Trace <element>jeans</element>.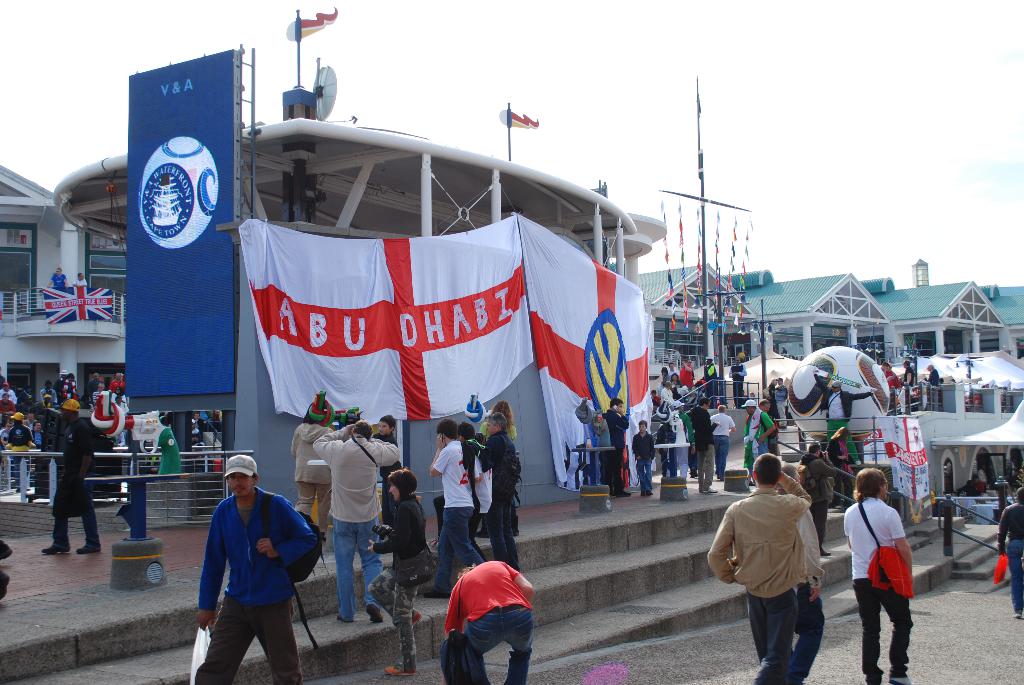
Traced to detection(796, 584, 826, 681).
